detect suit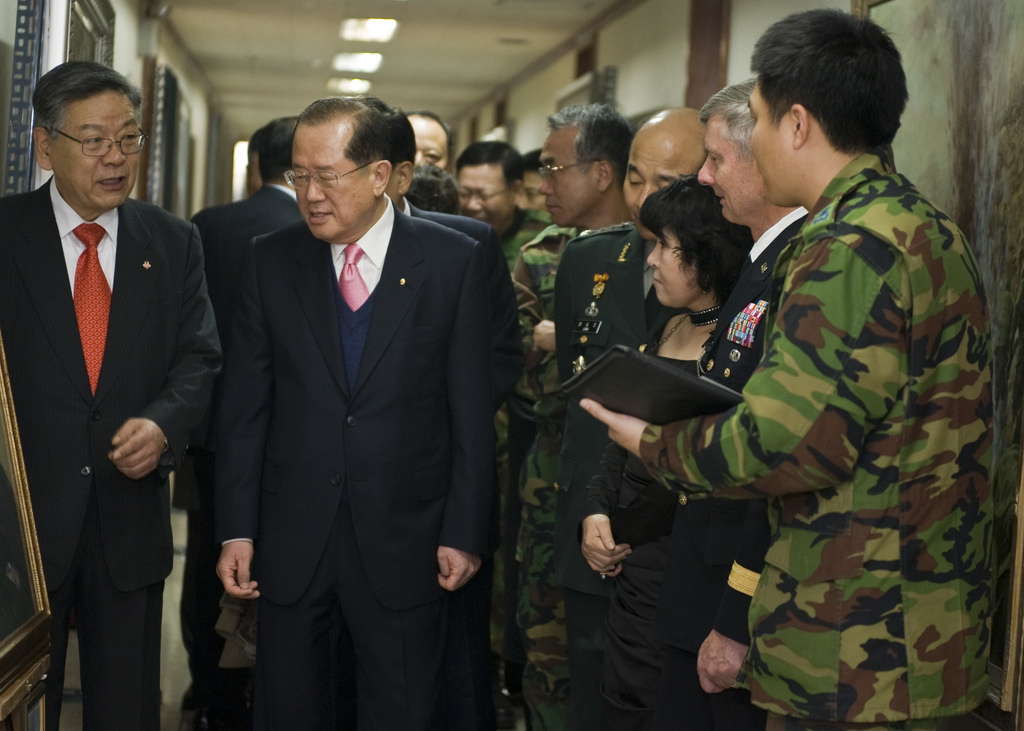
locate(399, 195, 524, 730)
